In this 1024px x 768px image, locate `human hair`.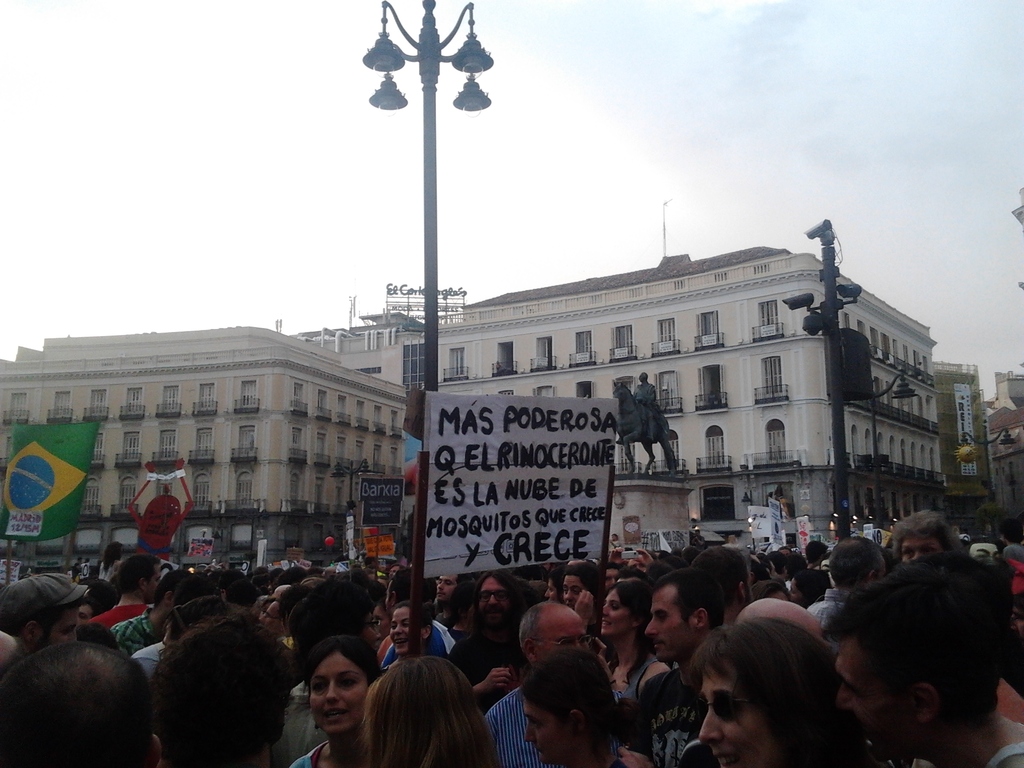
Bounding box: [x1=682, y1=614, x2=844, y2=767].
